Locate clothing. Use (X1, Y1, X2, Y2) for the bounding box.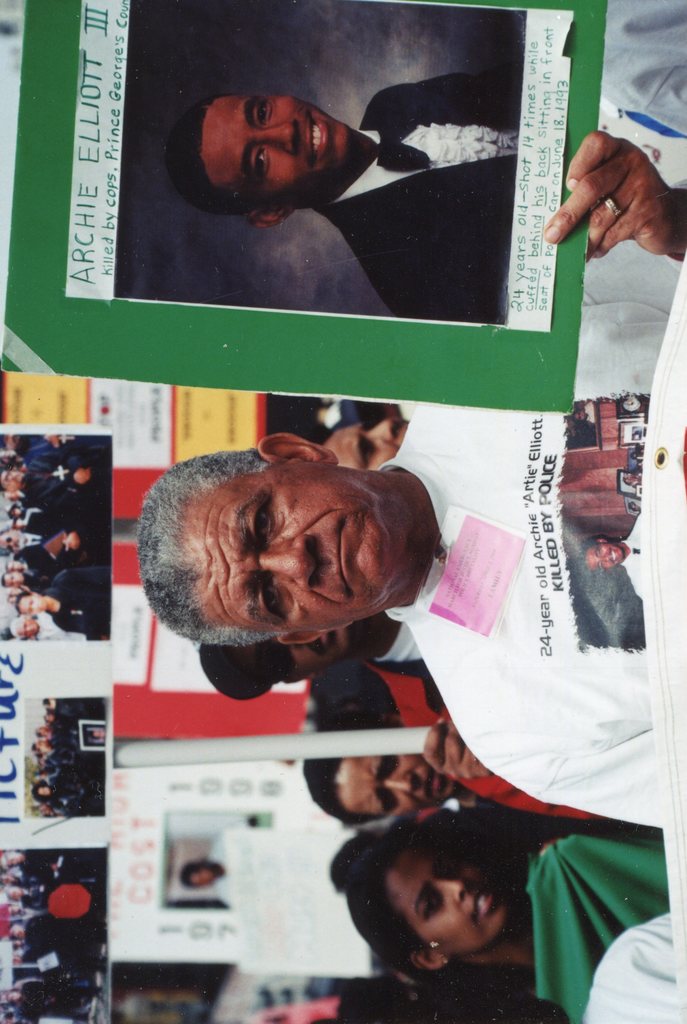
(620, 515, 643, 598).
